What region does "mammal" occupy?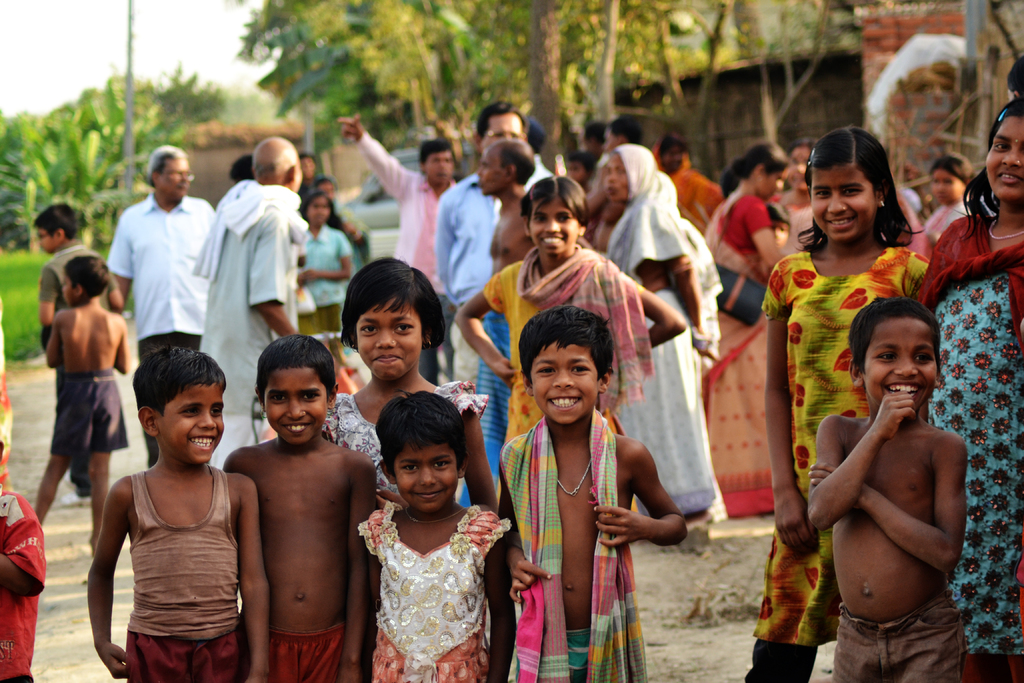
{"x1": 297, "y1": 190, "x2": 353, "y2": 375}.
